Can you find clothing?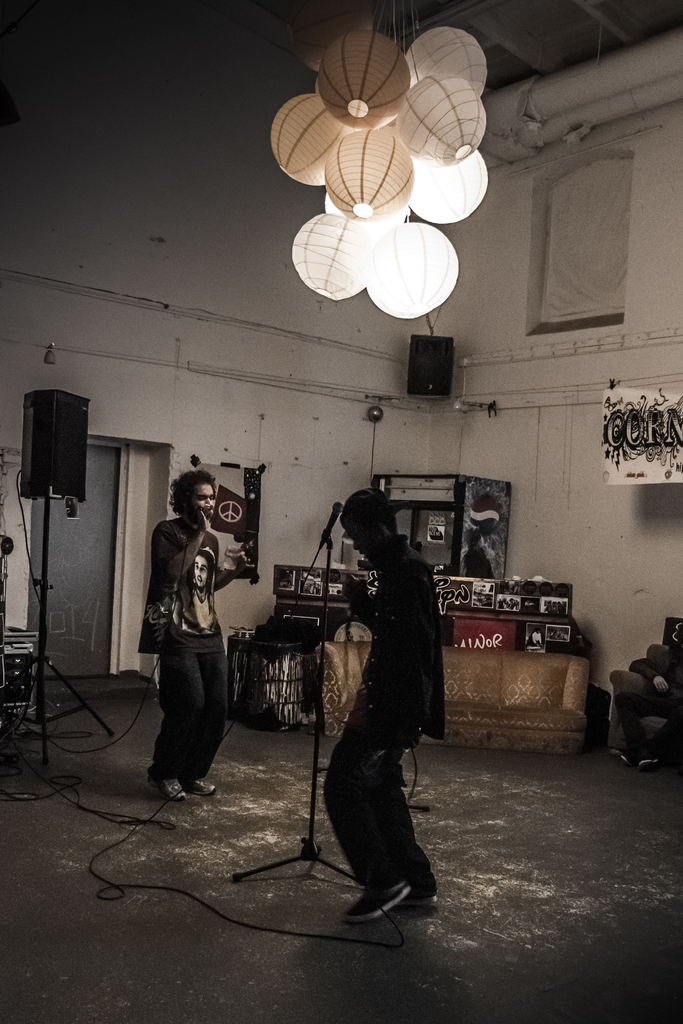
Yes, bounding box: [x1=321, y1=540, x2=454, y2=888].
